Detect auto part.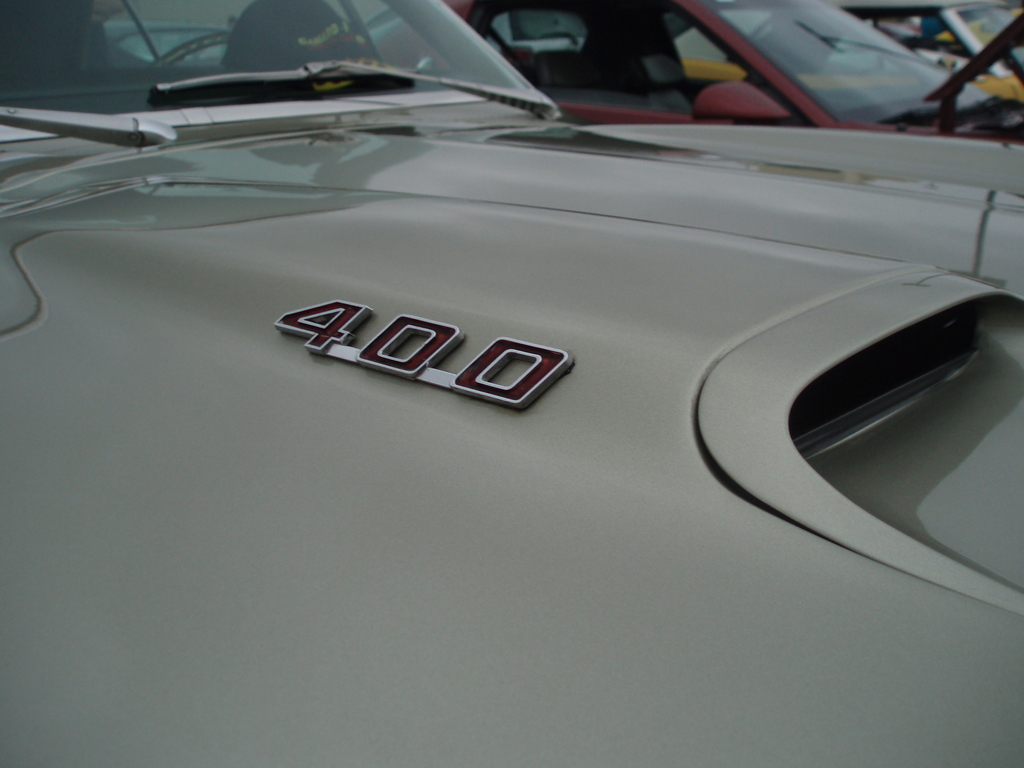
Detected at (290,277,513,397).
